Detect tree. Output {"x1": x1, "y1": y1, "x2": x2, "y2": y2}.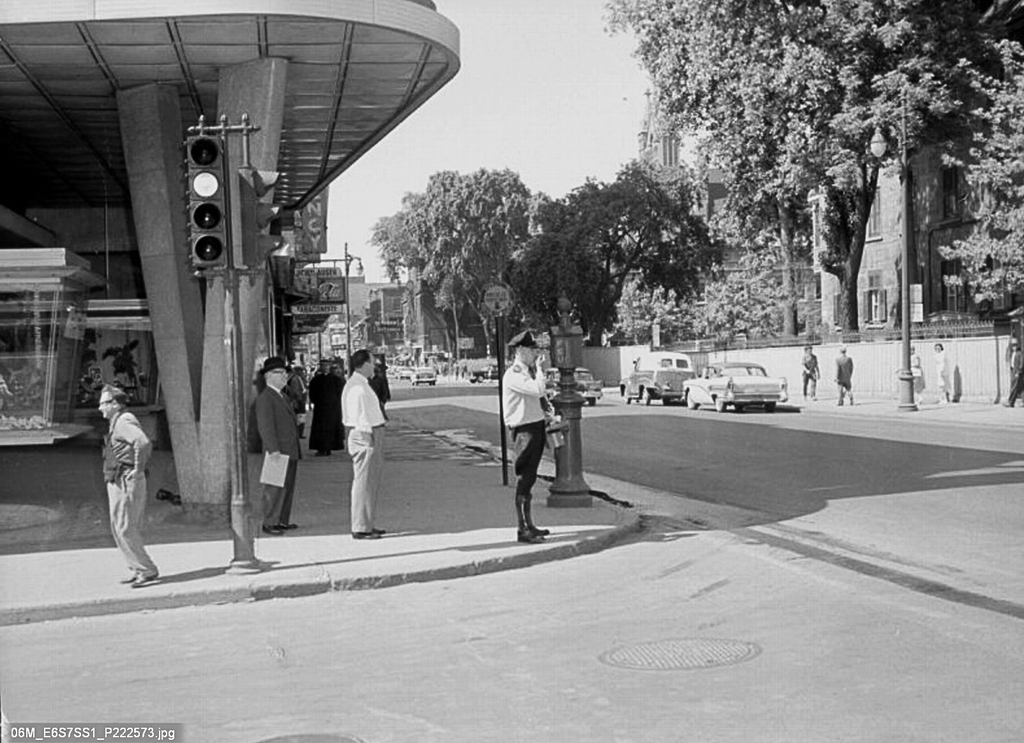
{"x1": 611, "y1": 261, "x2": 692, "y2": 346}.
